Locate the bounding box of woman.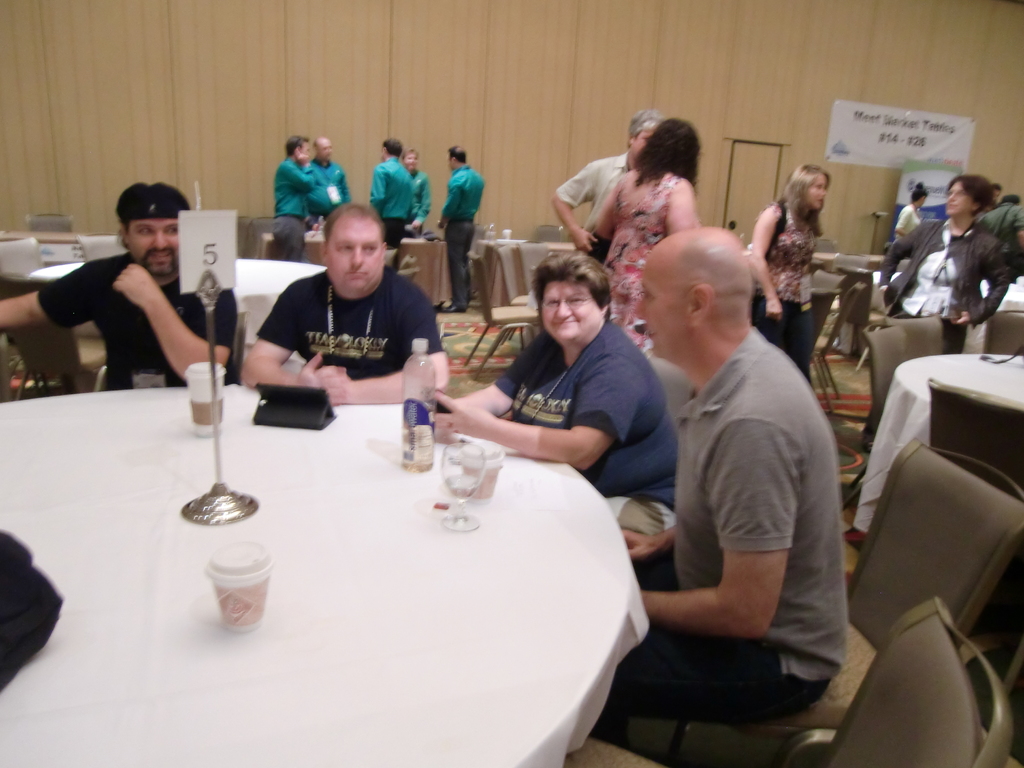
Bounding box: bbox=[739, 159, 831, 388].
